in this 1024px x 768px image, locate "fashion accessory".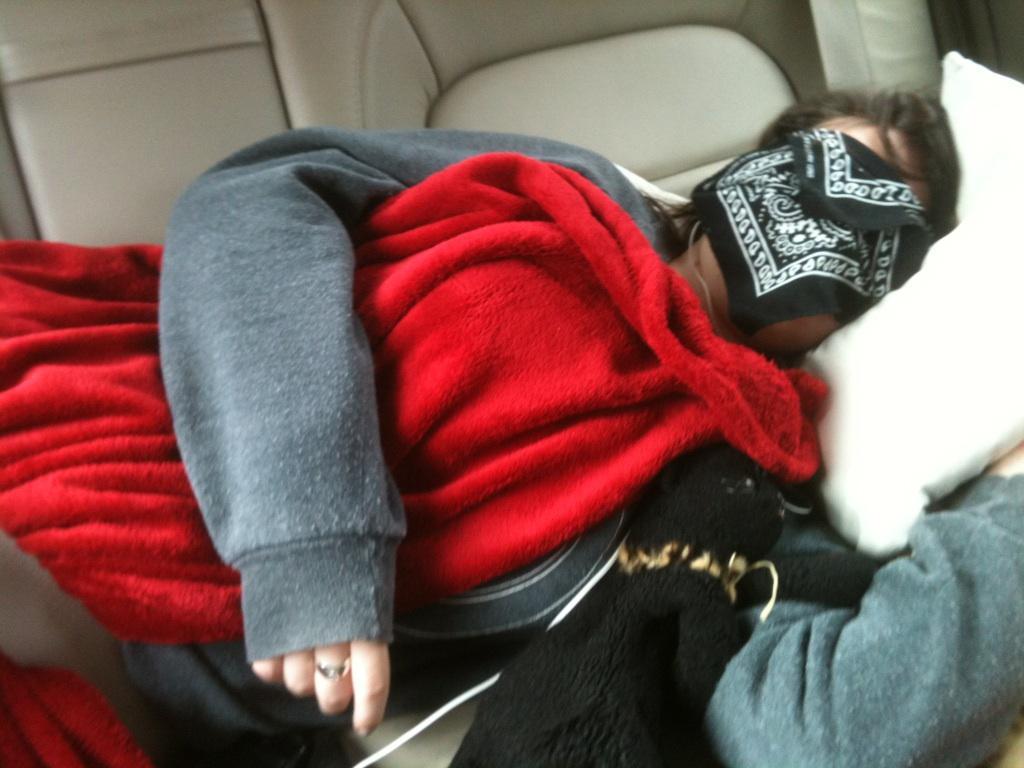
Bounding box: locate(311, 658, 353, 683).
